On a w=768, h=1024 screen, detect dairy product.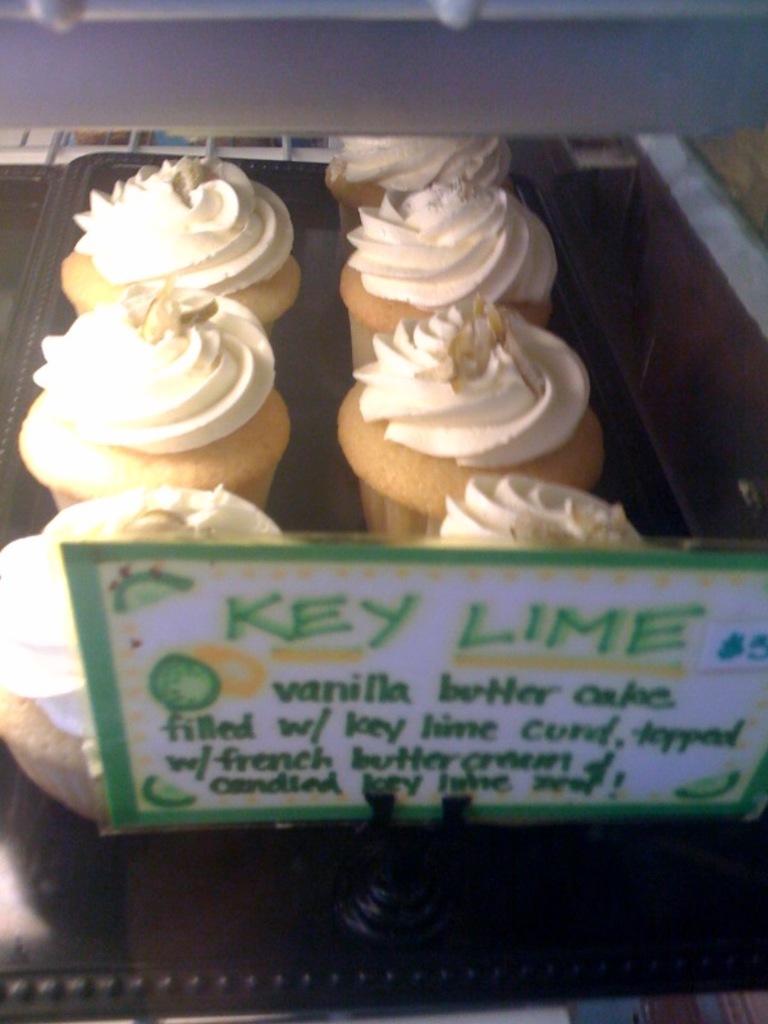
347 136 522 191.
